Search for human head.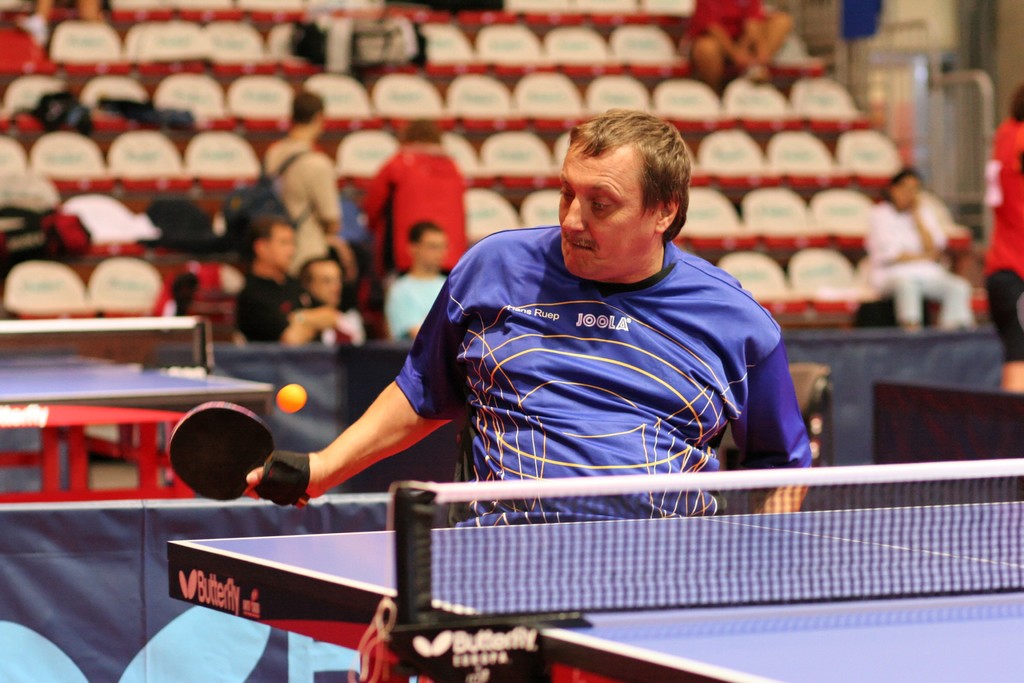
Found at box=[292, 92, 328, 139].
